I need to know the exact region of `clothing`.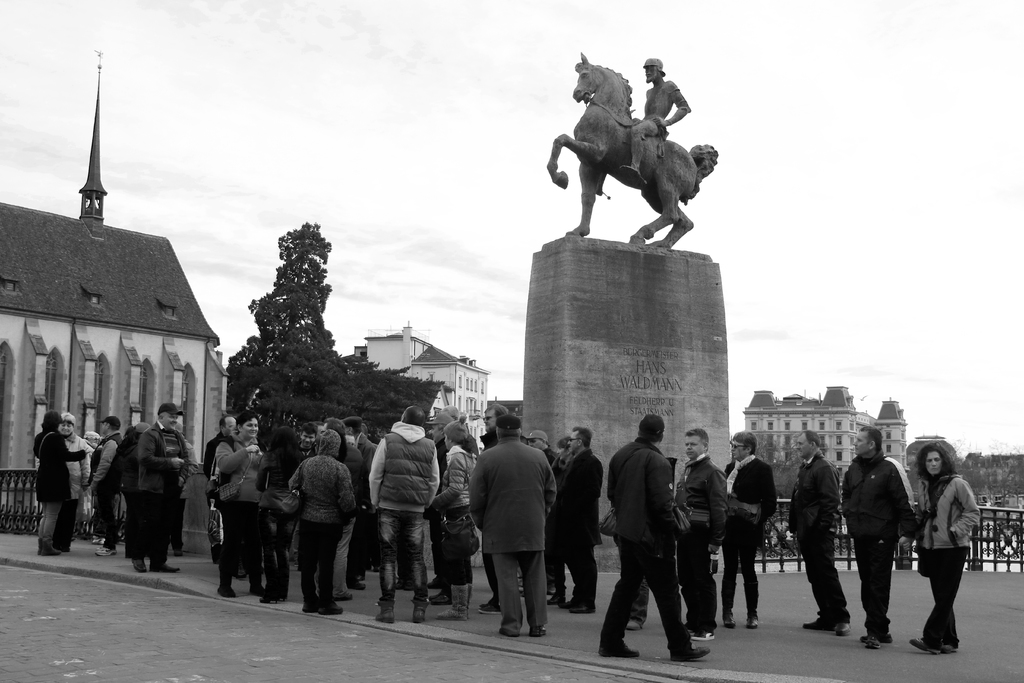
Region: rect(792, 445, 854, 620).
